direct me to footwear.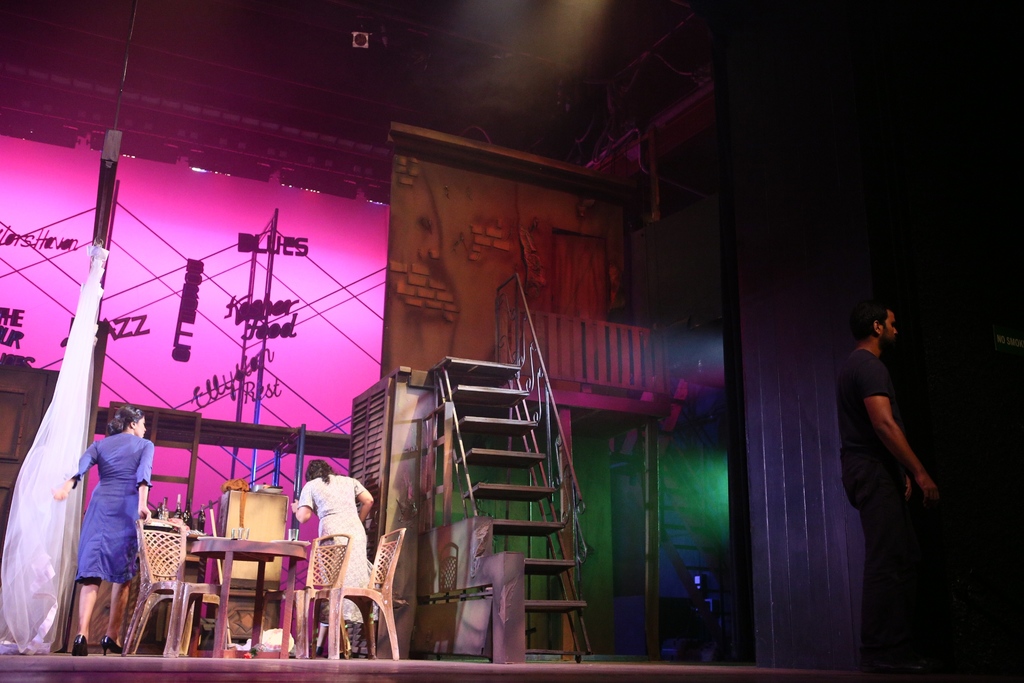
Direction: x1=102 y1=635 x2=123 y2=656.
